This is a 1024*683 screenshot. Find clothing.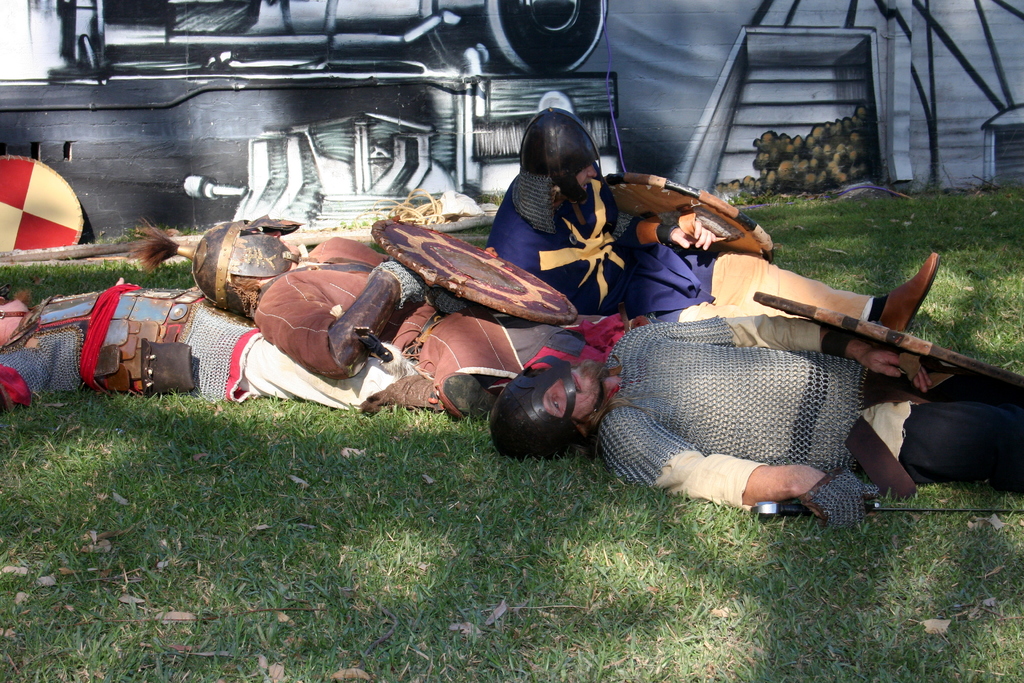
Bounding box: <bbox>488, 171, 714, 324</bbox>.
